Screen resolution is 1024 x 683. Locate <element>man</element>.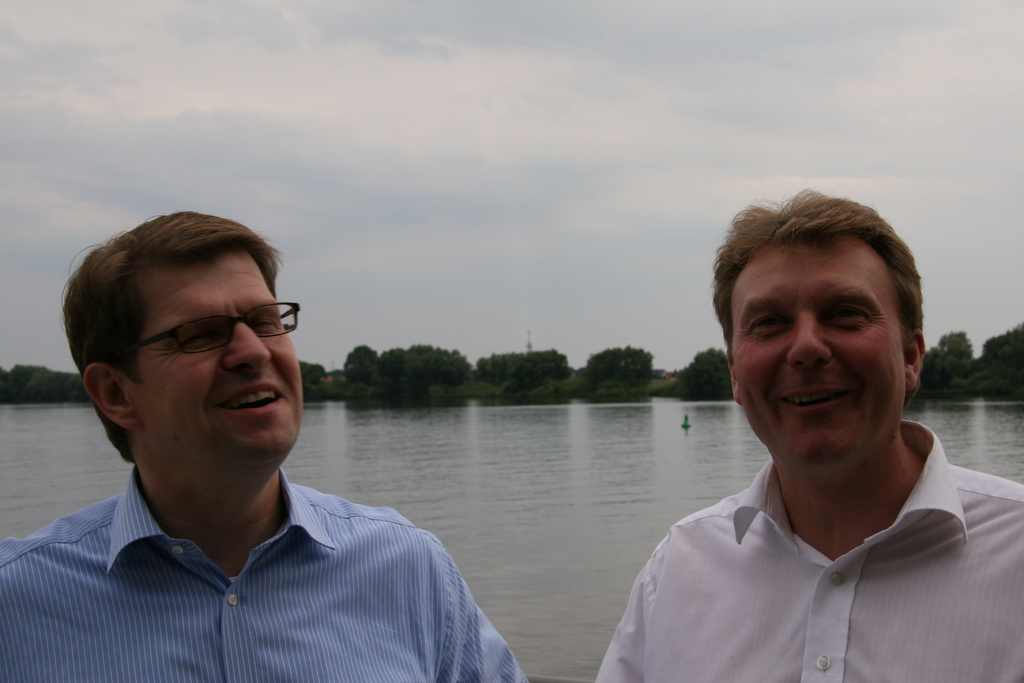
(x1=591, y1=189, x2=1023, y2=682).
